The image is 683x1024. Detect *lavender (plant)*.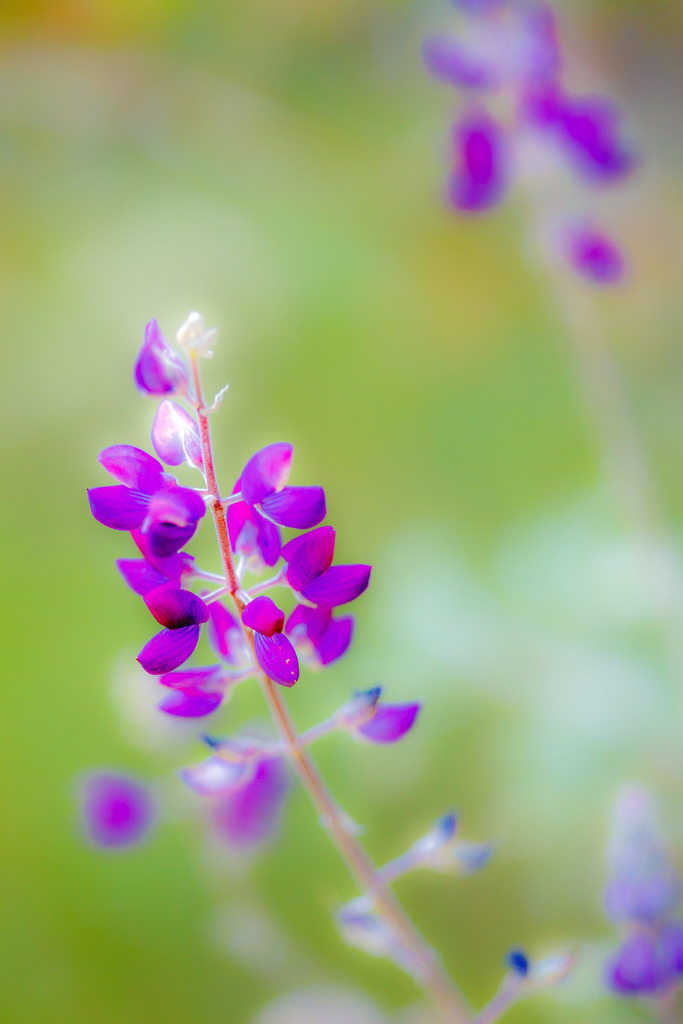
Detection: 589,770,682,1023.
